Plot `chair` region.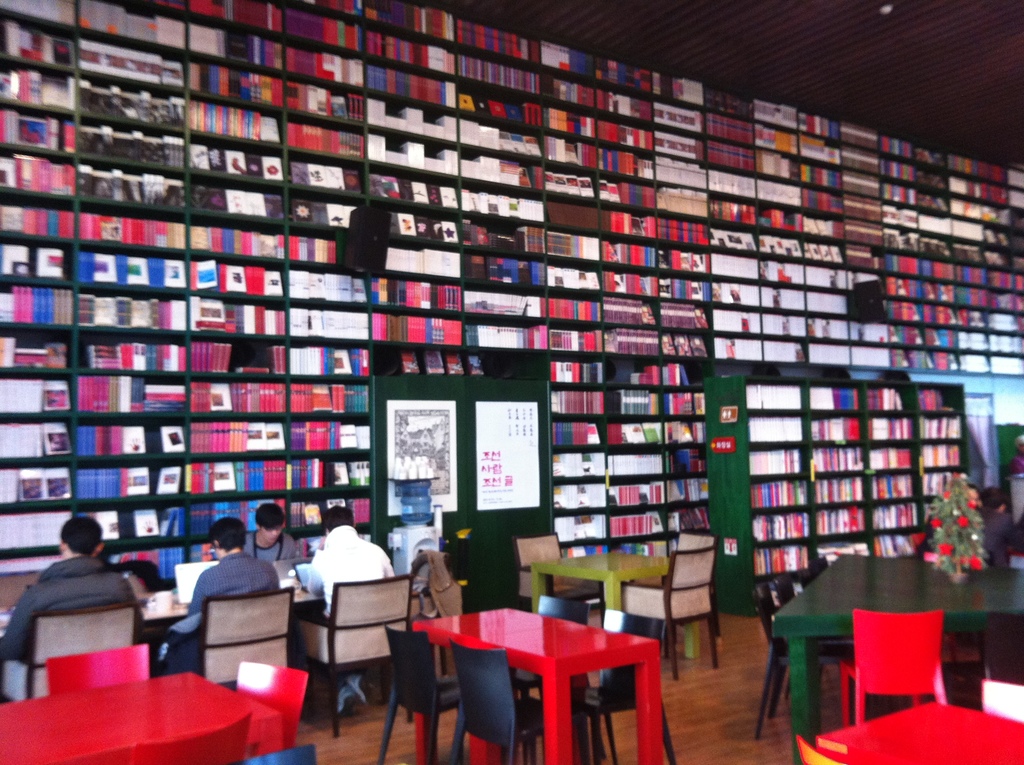
Plotted at pyautogui.locateOnScreen(755, 584, 859, 739).
